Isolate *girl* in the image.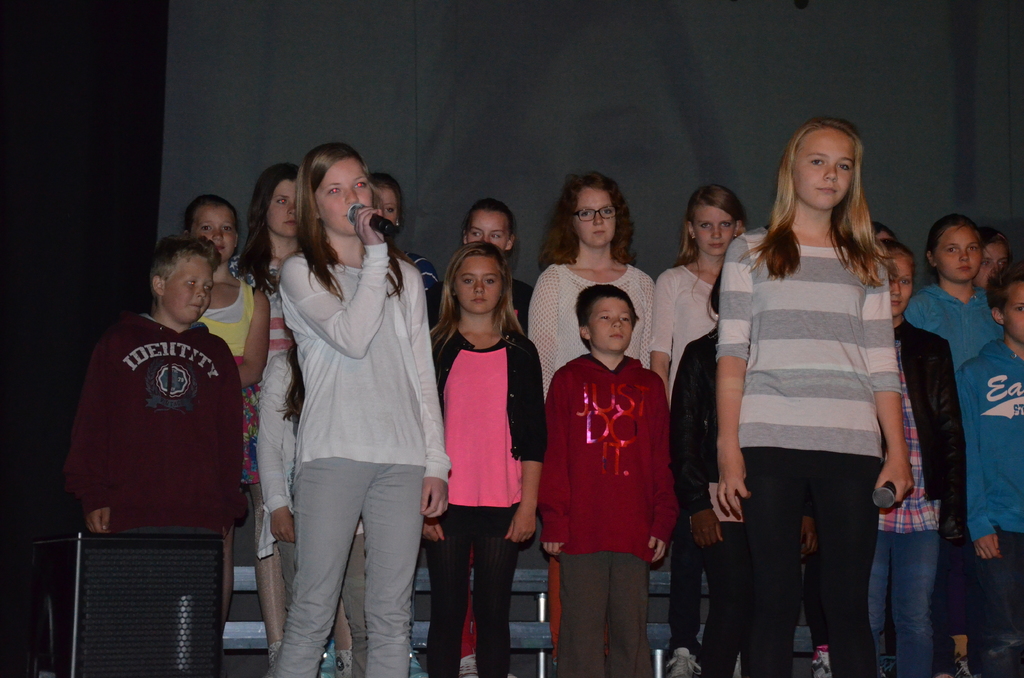
Isolated region: box(911, 217, 994, 367).
